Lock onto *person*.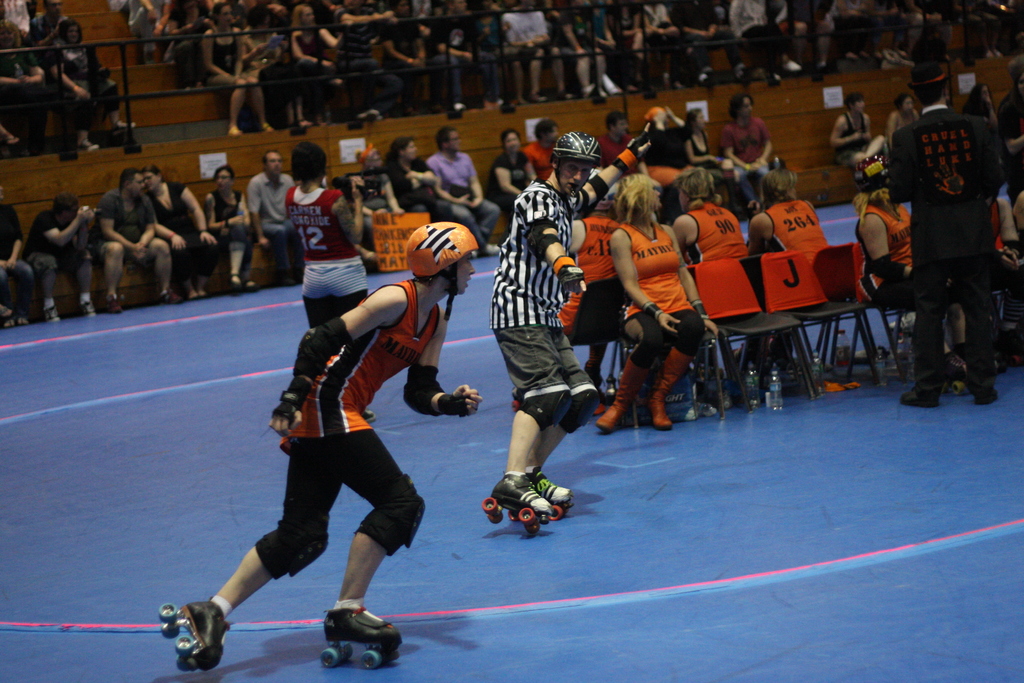
Locked: {"left": 419, "top": 126, "right": 507, "bottom": 255}.
